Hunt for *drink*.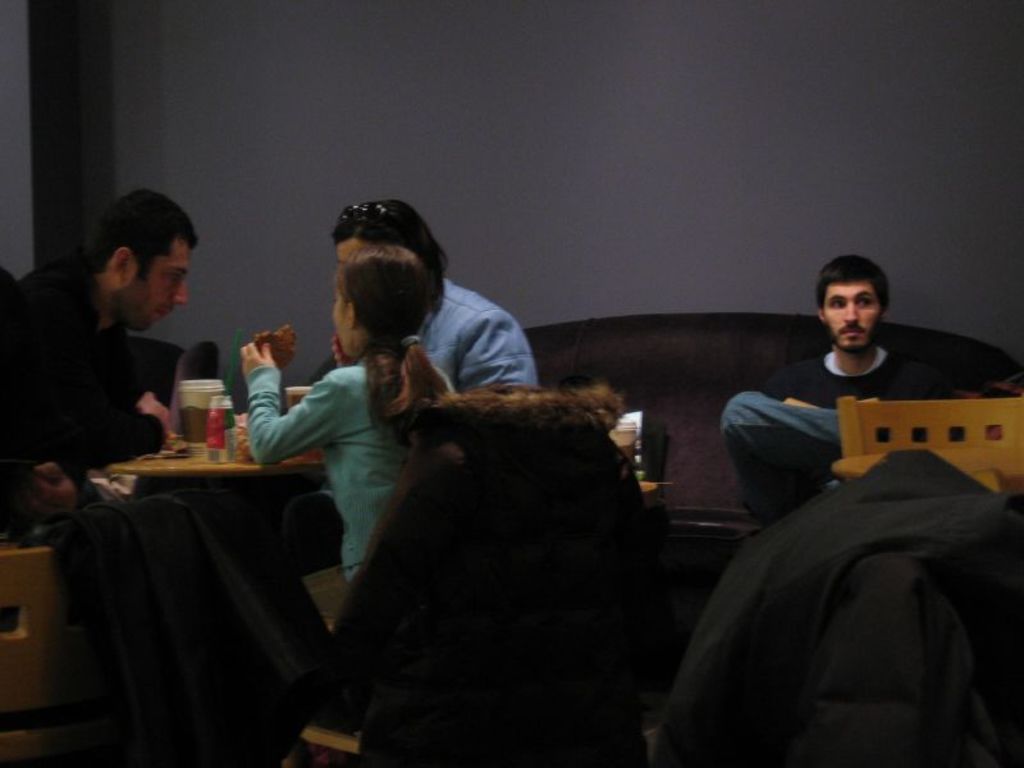
Hunted down at (x1=206, y1=396, x2=230, y2=454).
